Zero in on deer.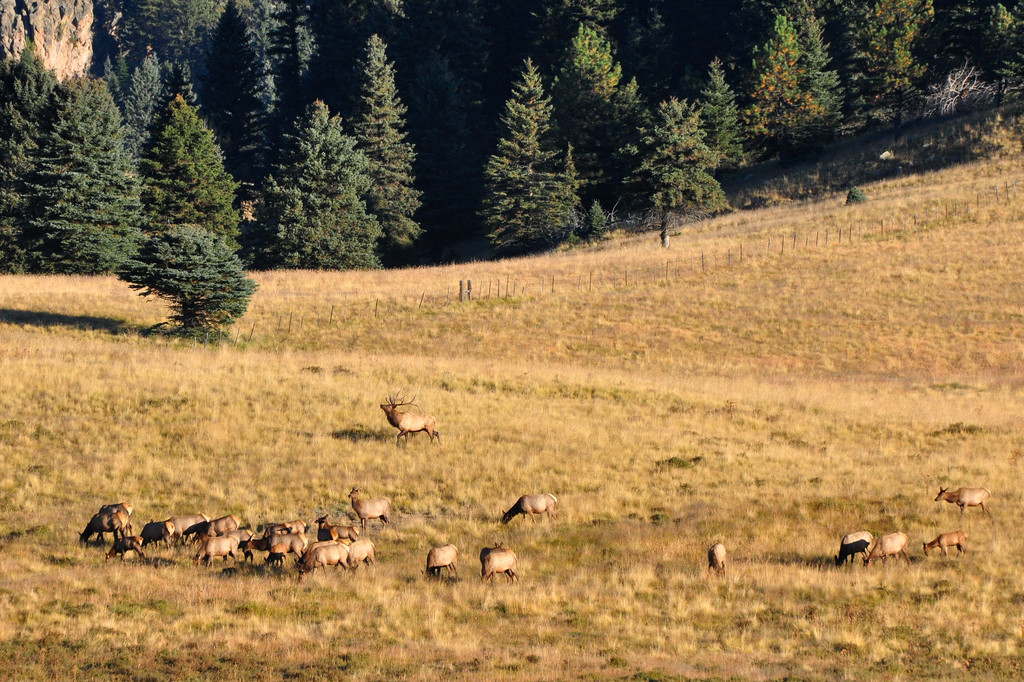
Zeroed in: [x1=481, y1=544, x2=519, y2=582].
